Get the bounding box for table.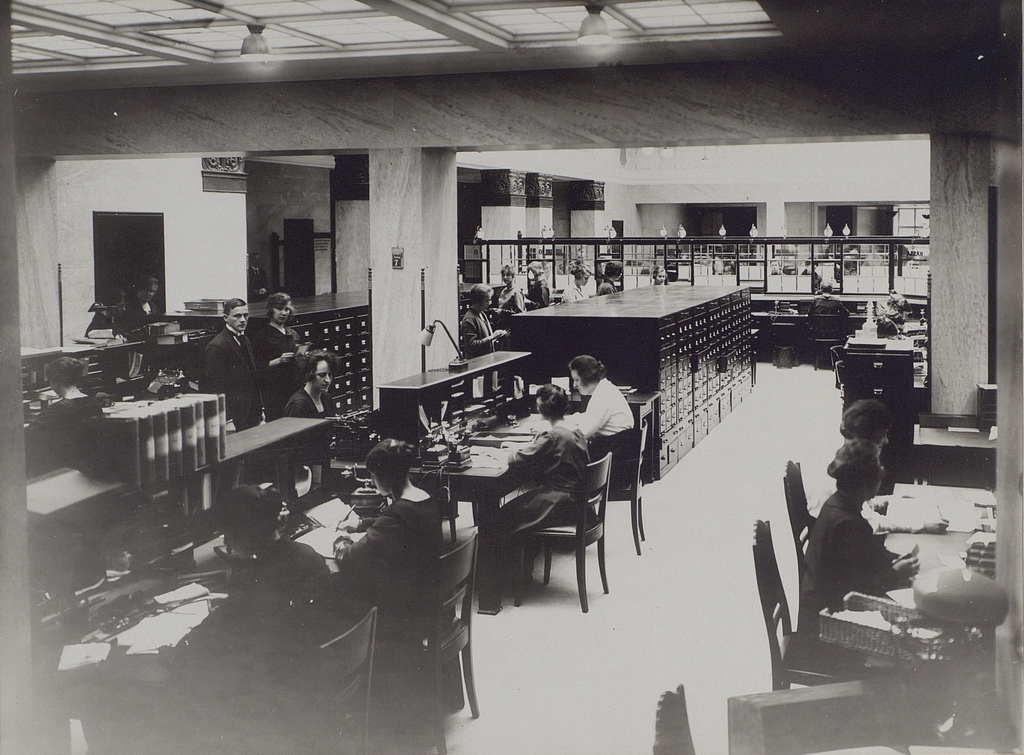
bbox=(380, 346, 534, 439).
